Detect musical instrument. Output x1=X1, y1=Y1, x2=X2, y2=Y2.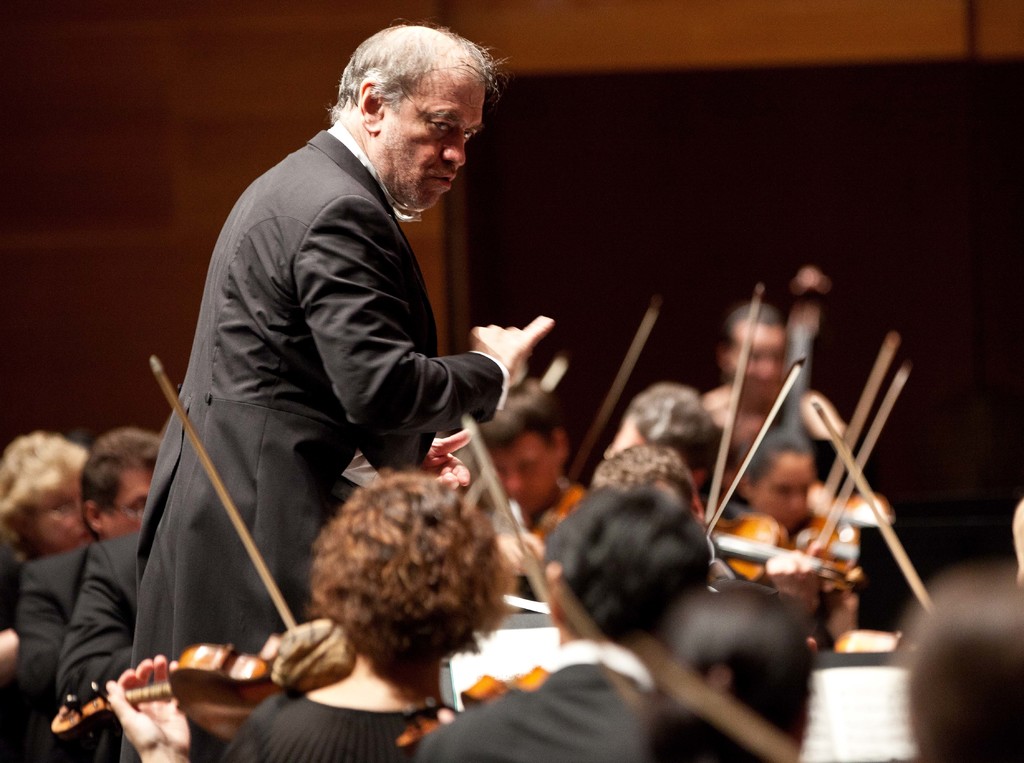
x1=696, y1=286, x2=758, y2=531.
